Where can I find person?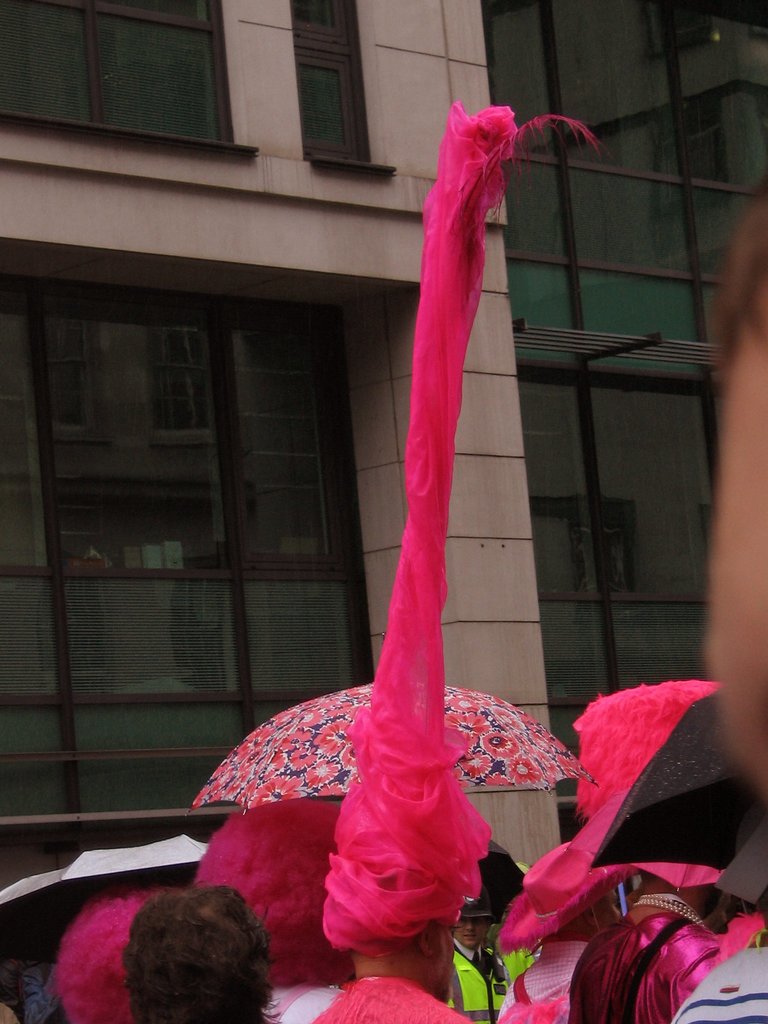
You can find it at bbox=[669, 186, 767, 1023].
